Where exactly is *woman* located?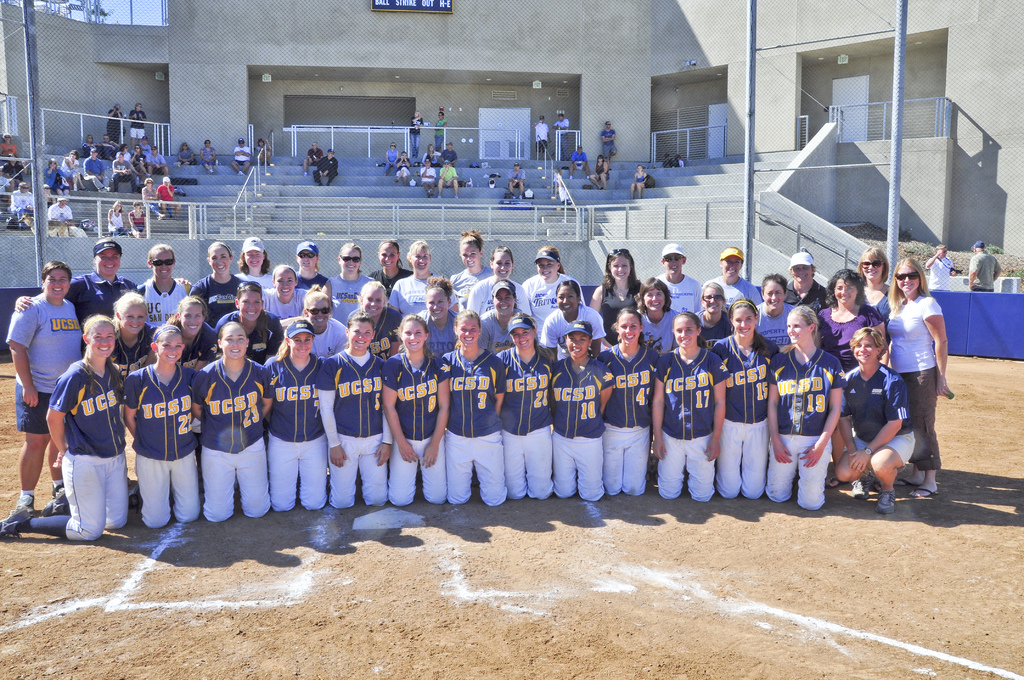
Its bounding box is 434:111:447:150.
